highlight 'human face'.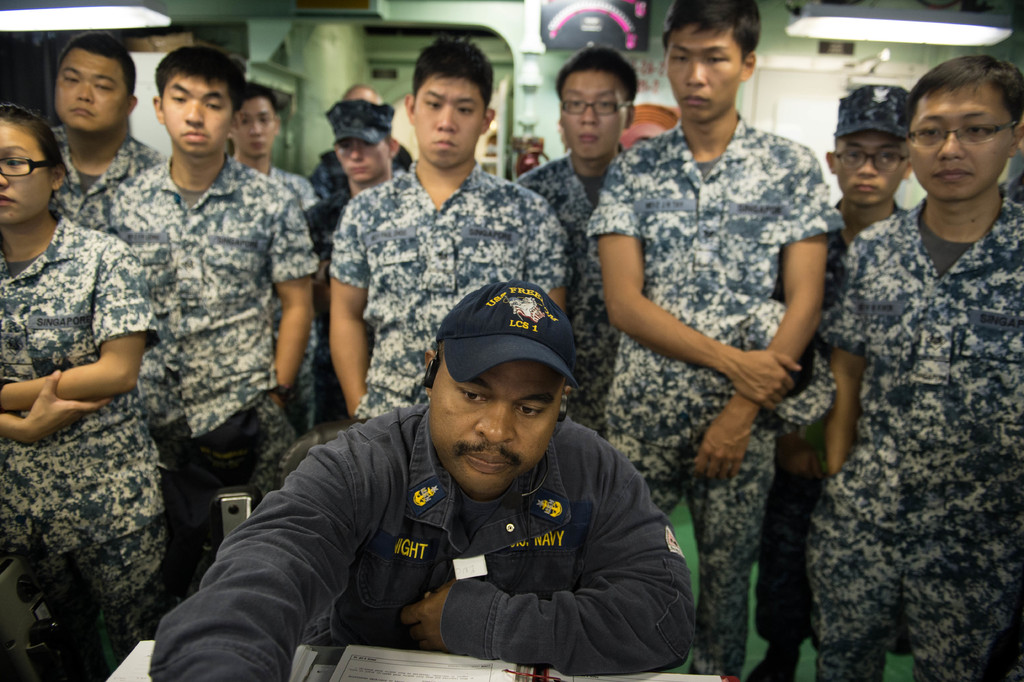
Highlighted region: 413:78:483:169.
